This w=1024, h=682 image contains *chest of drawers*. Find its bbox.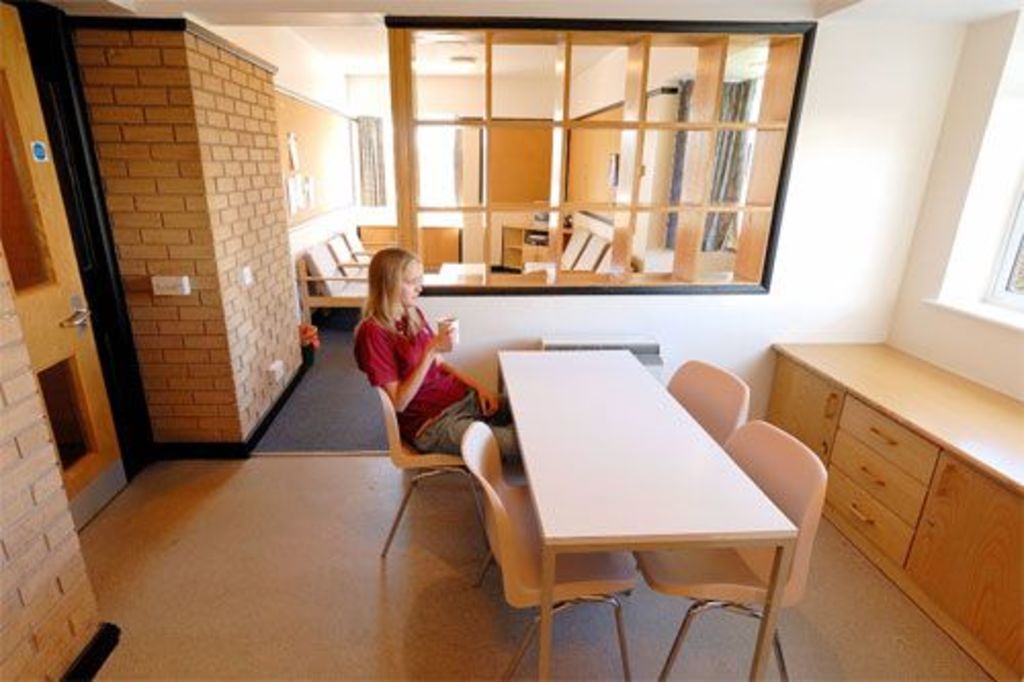
box=[770, 338, 1022, 680].
